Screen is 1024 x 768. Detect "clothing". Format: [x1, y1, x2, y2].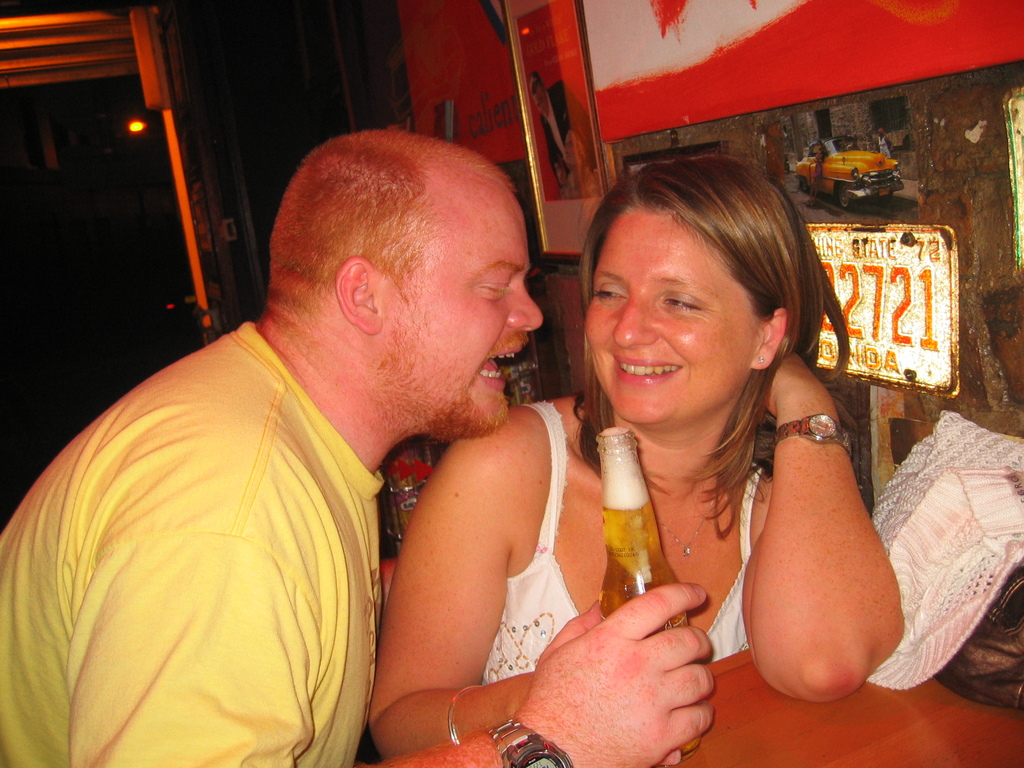
[0, 304, 488, 767].
